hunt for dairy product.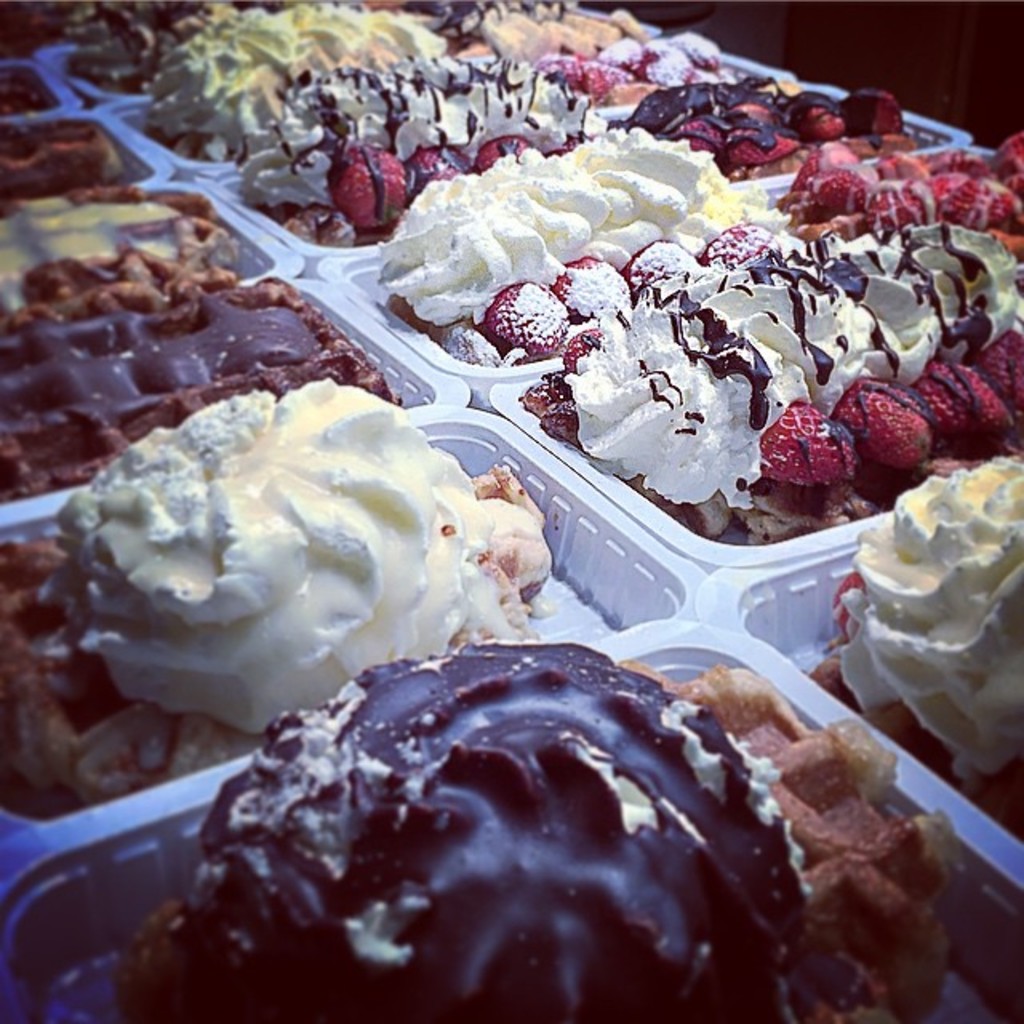
Hunted down at box=[0, 275, 354, 499].
